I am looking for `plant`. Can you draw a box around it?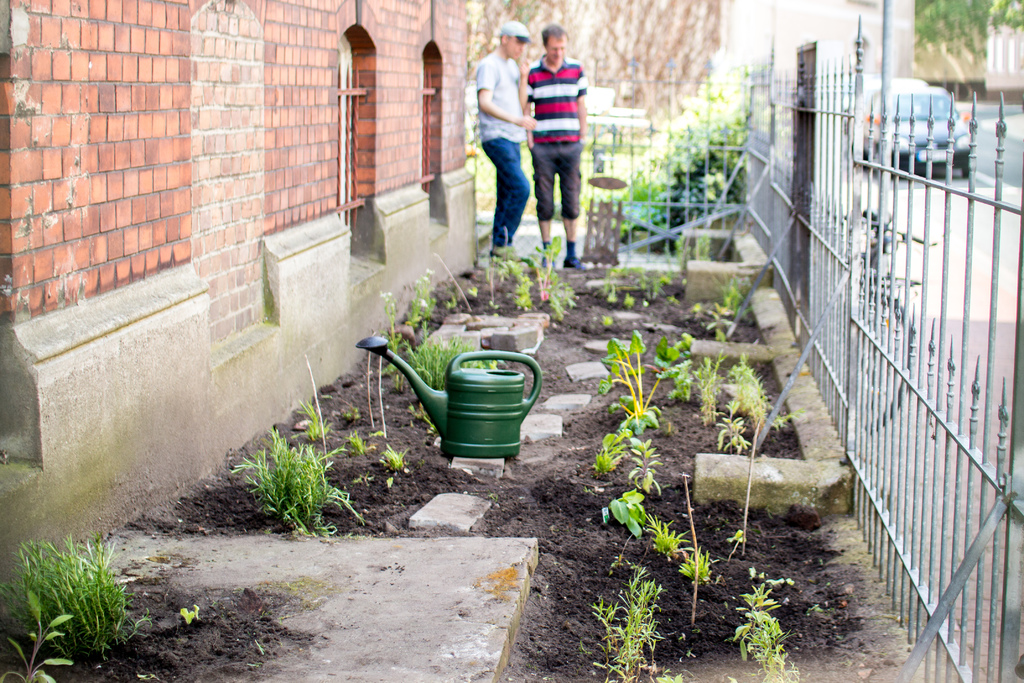
Sure, the bounding box is bbox=[291, 398, 351, 444].
